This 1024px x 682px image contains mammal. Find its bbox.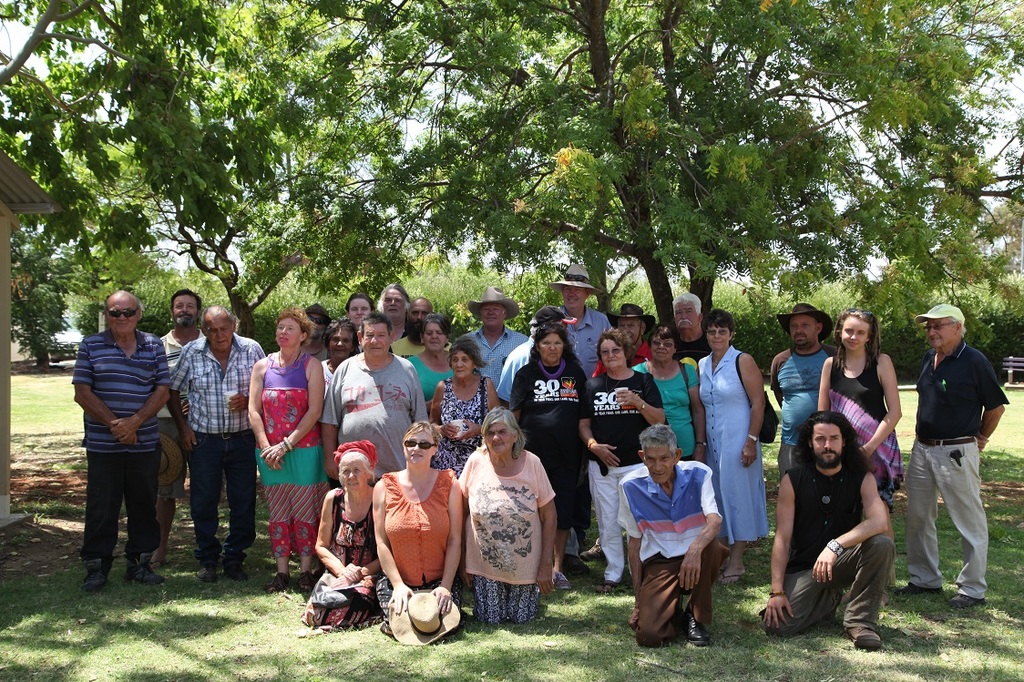
[x1=579, y1=331, x2=664, y2=591].
